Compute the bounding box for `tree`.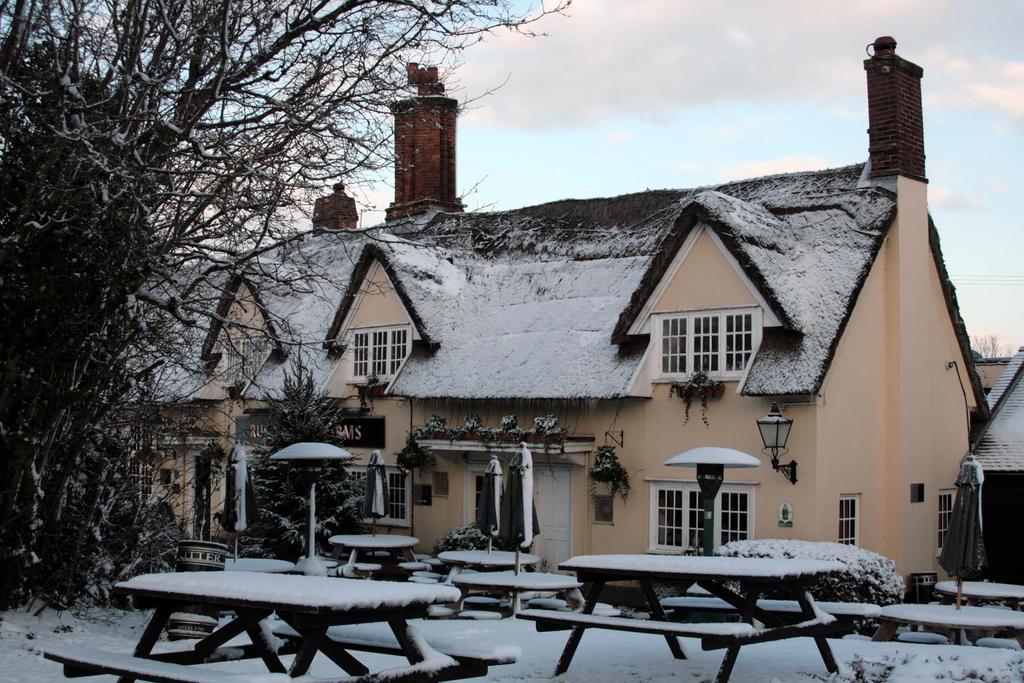
(0,0,571,590).
